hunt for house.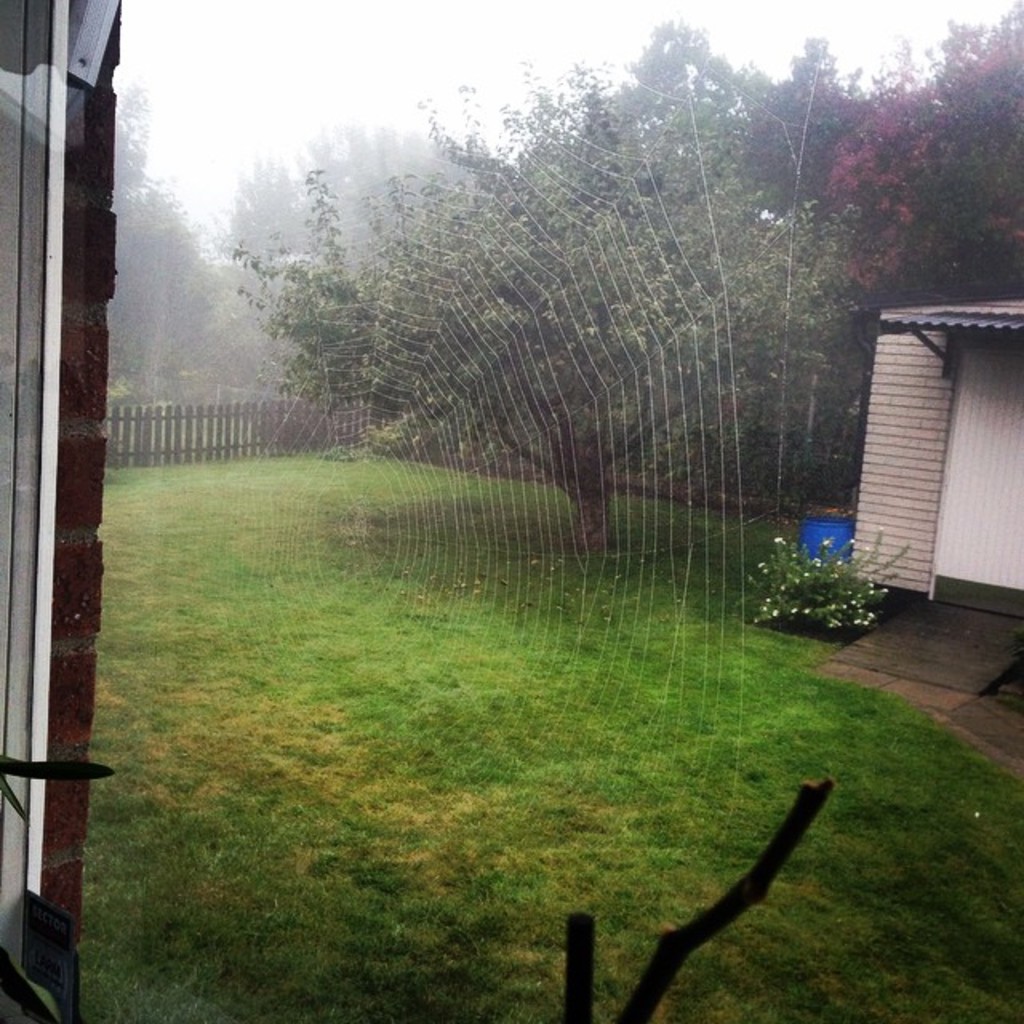
Hunted down at bbox(42, 0, 123, 1006).
